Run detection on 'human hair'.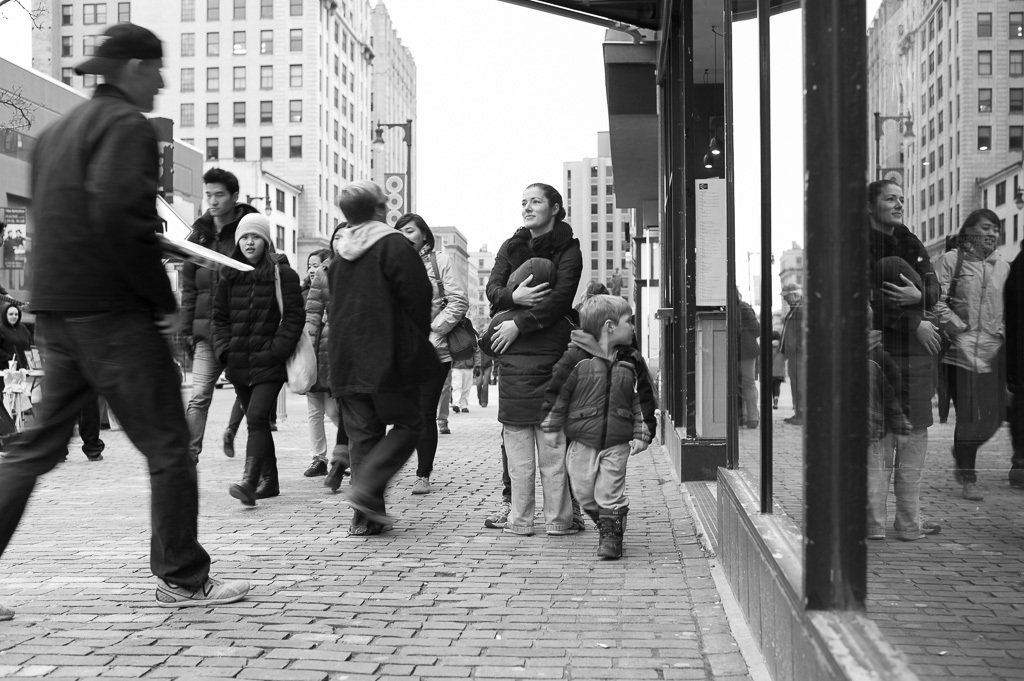
Result: bbox=[391, 211, 436, 252].
